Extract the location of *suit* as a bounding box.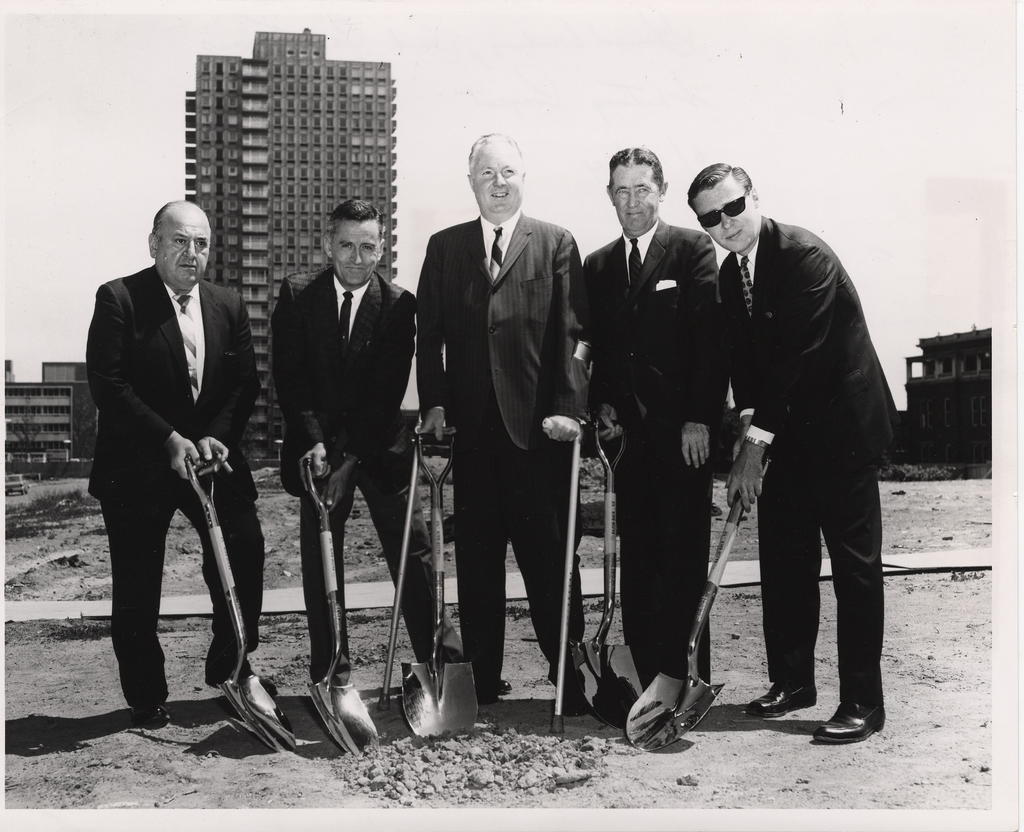
pyautogui.locateOnScreen(710, 211, 899, 707).
